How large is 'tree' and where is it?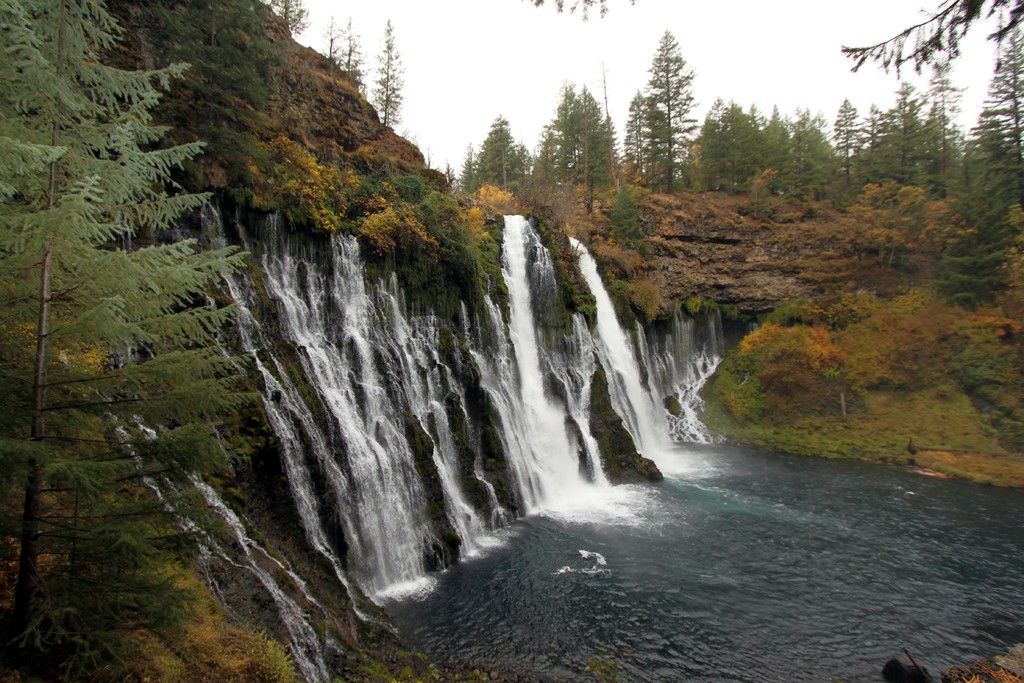
Bounding box: 842, 0, 1023, 74.
